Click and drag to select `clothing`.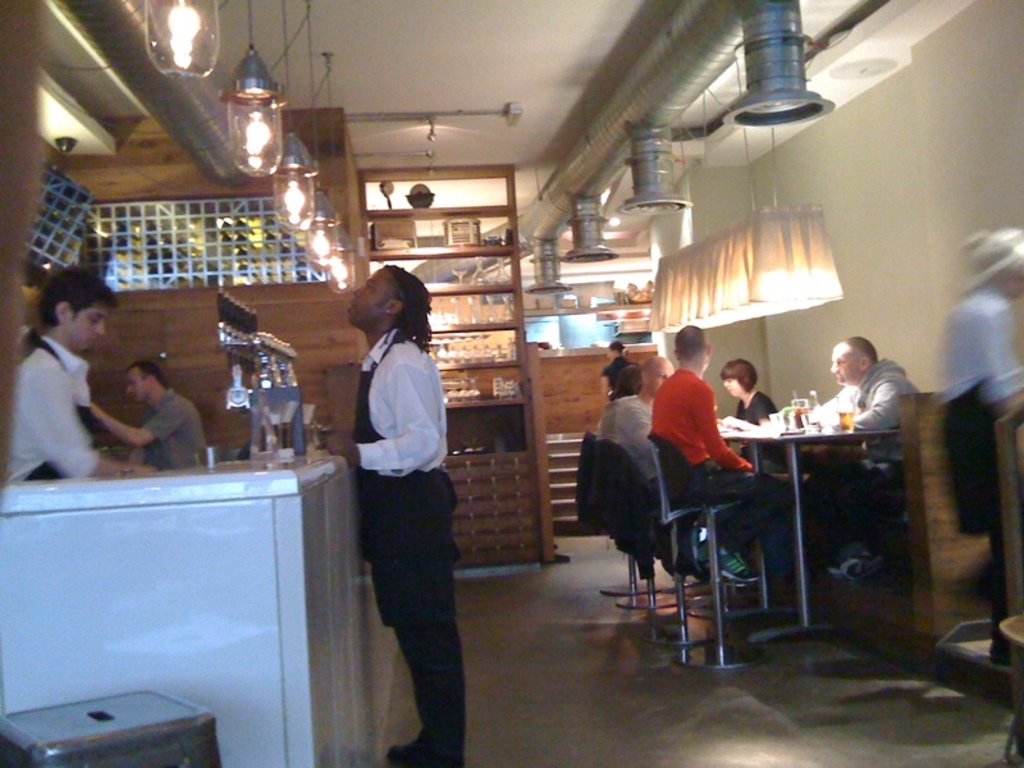
Selection: select_region(804, 353, 922, 547).
